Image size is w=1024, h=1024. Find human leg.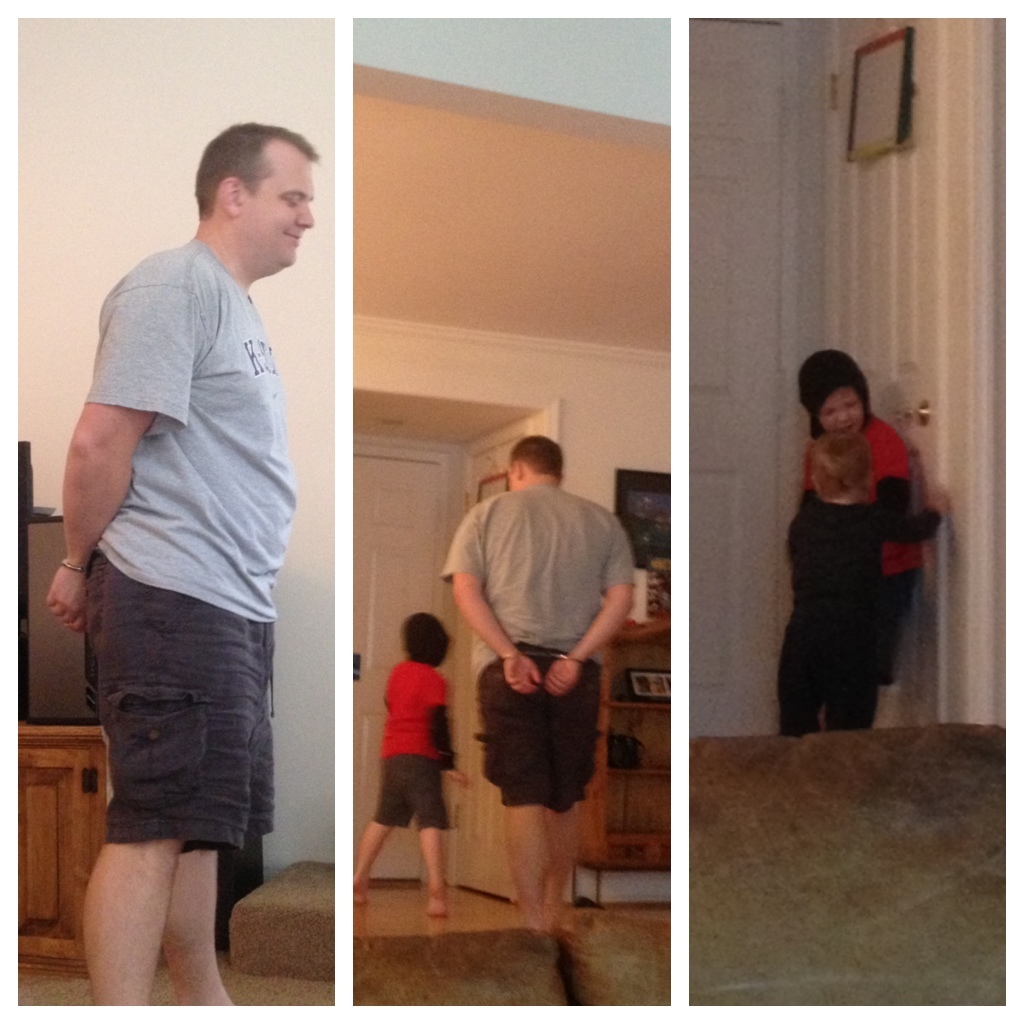
bbox=(352, 753, 411, 904).
